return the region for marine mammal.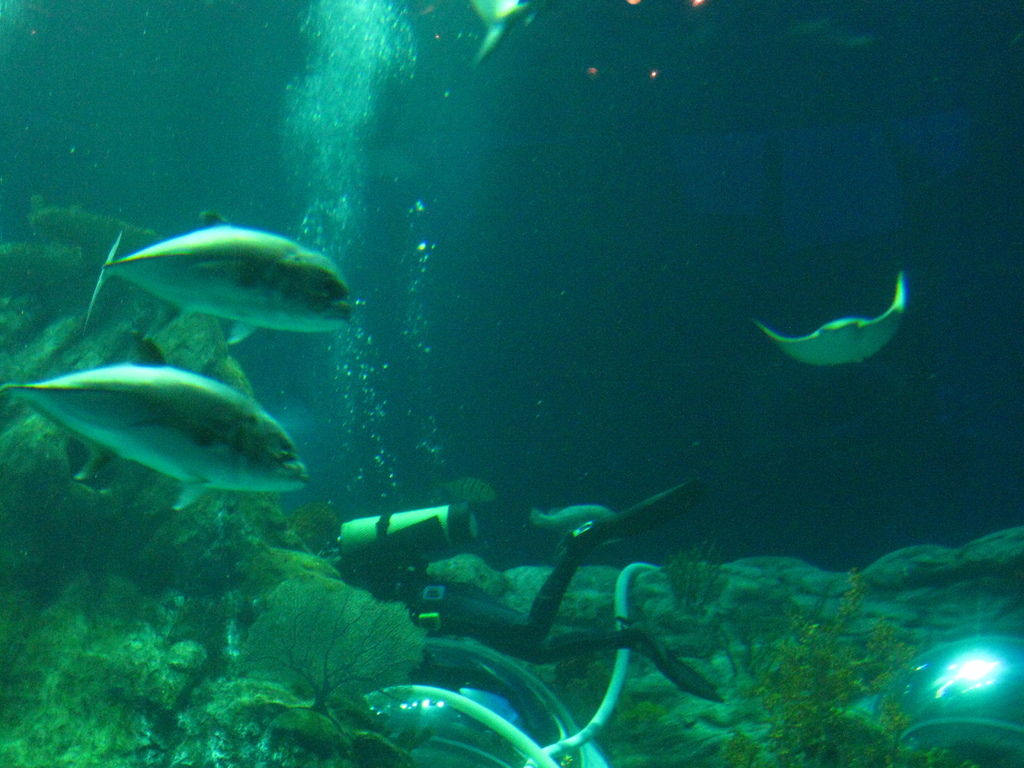
{"x1": 65, "y1": 206, "x2": 353, "y2": 356}.
